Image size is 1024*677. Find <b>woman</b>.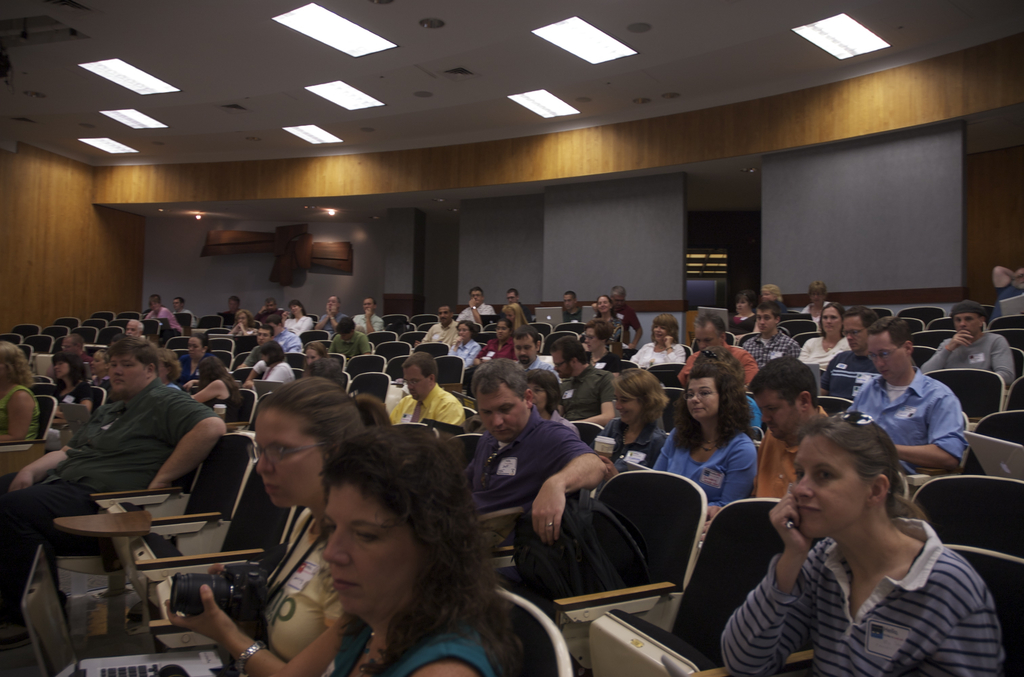
x1=586 y1=363 x2=668 y2=500.
